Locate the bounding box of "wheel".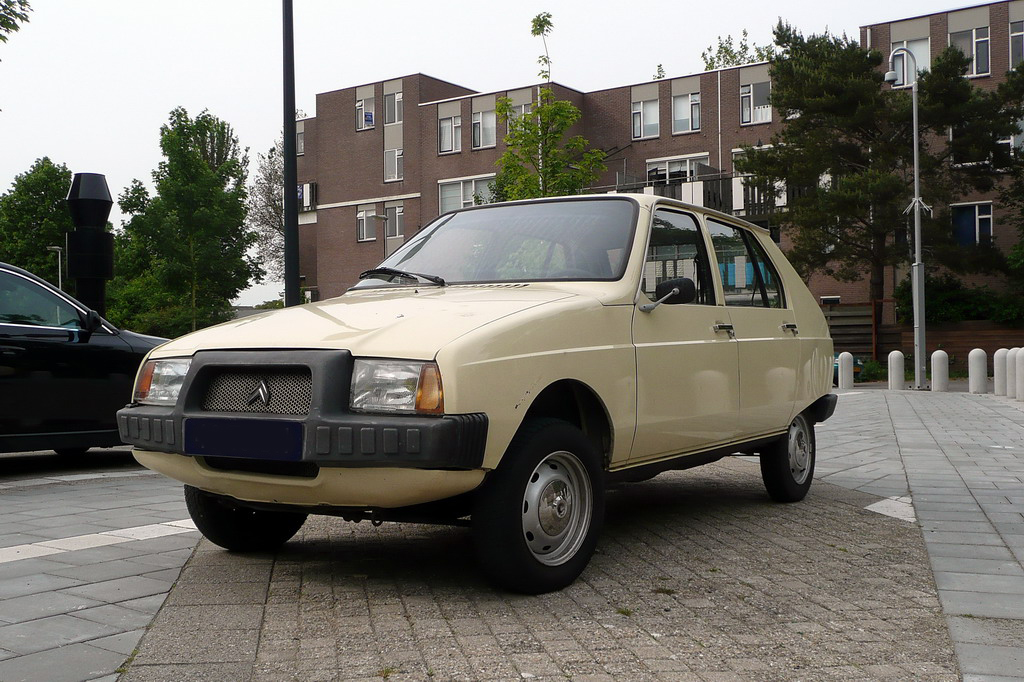
Bounding box: bbox=(183, 485, 308, 554).
